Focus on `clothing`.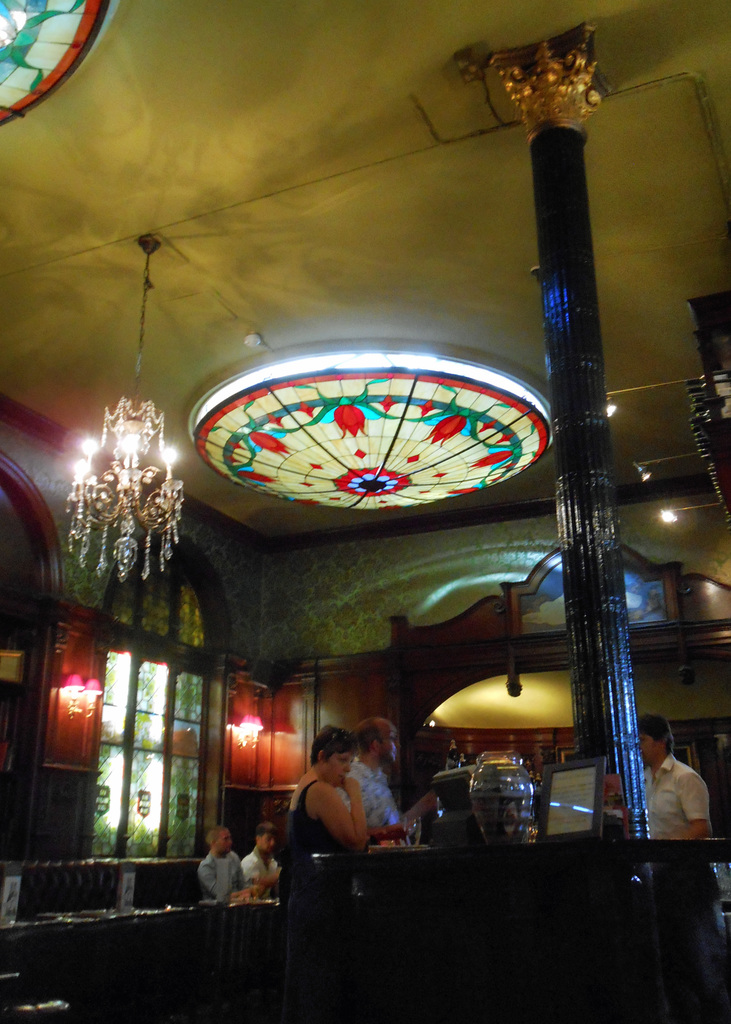
Focused at (x1=639, y1=755, x2=710, y2=840).
